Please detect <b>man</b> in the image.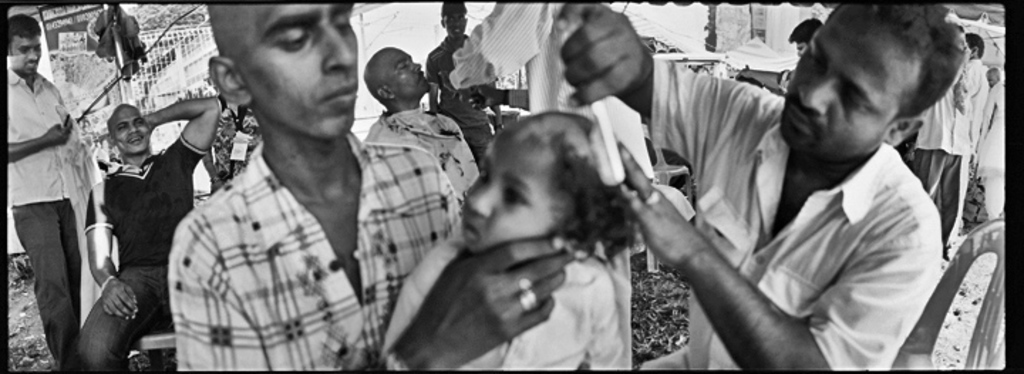
[left=984, top=65, right=1001, bottom=88].
